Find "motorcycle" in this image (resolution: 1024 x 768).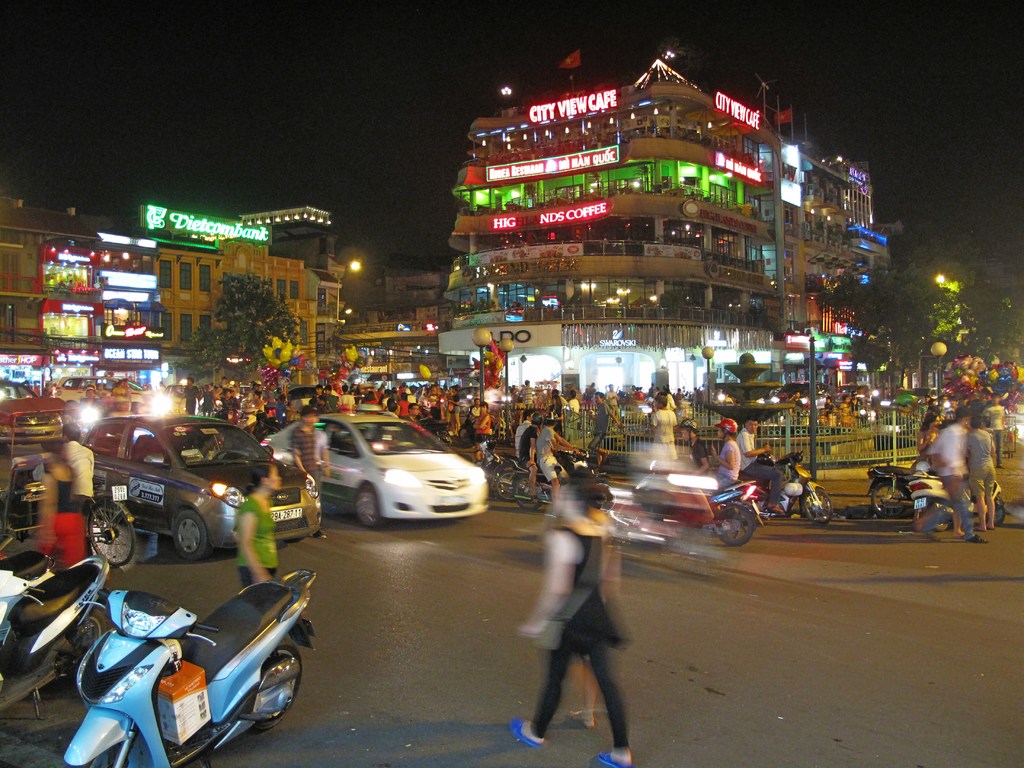
<bbox>685, 472, 764, 553</bbox>.
